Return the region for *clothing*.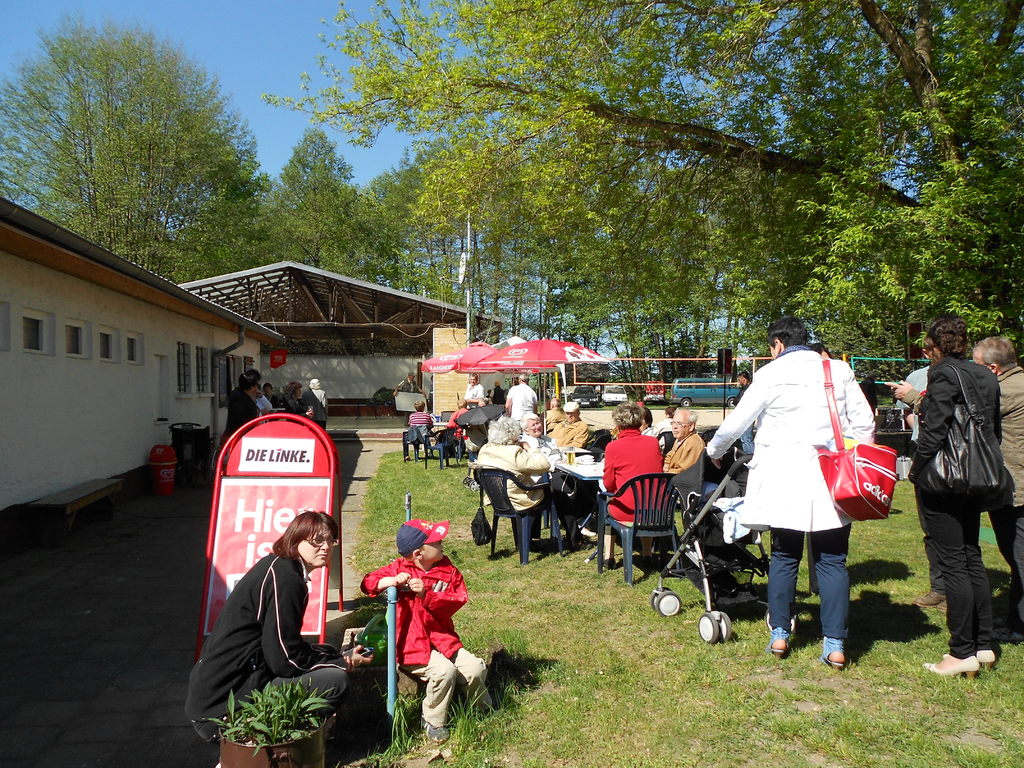
[409, 415, 438, 433].
